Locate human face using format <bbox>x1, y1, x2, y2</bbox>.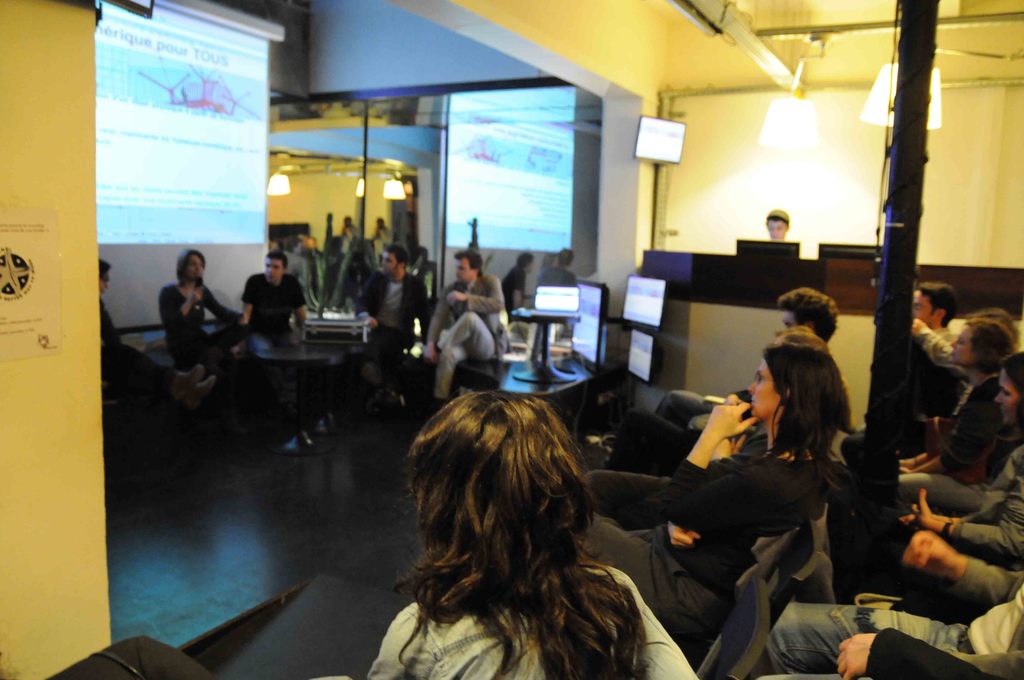
<bbox>995, 369, 1018, 428</bbox>.
